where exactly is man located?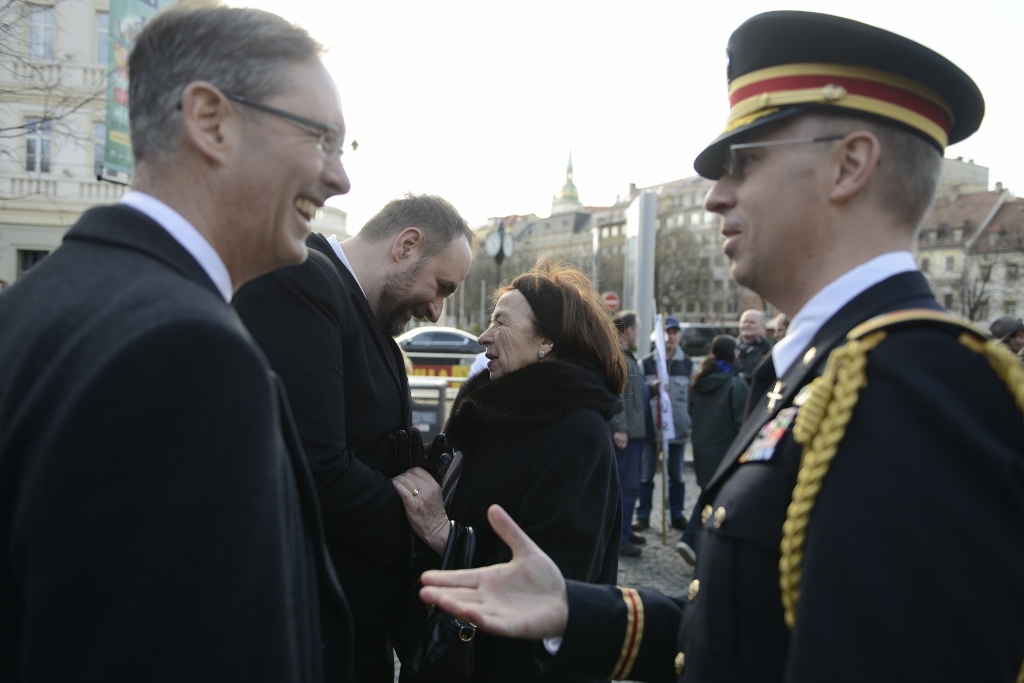
Its bounding box is 610, 314, 672, 561.
